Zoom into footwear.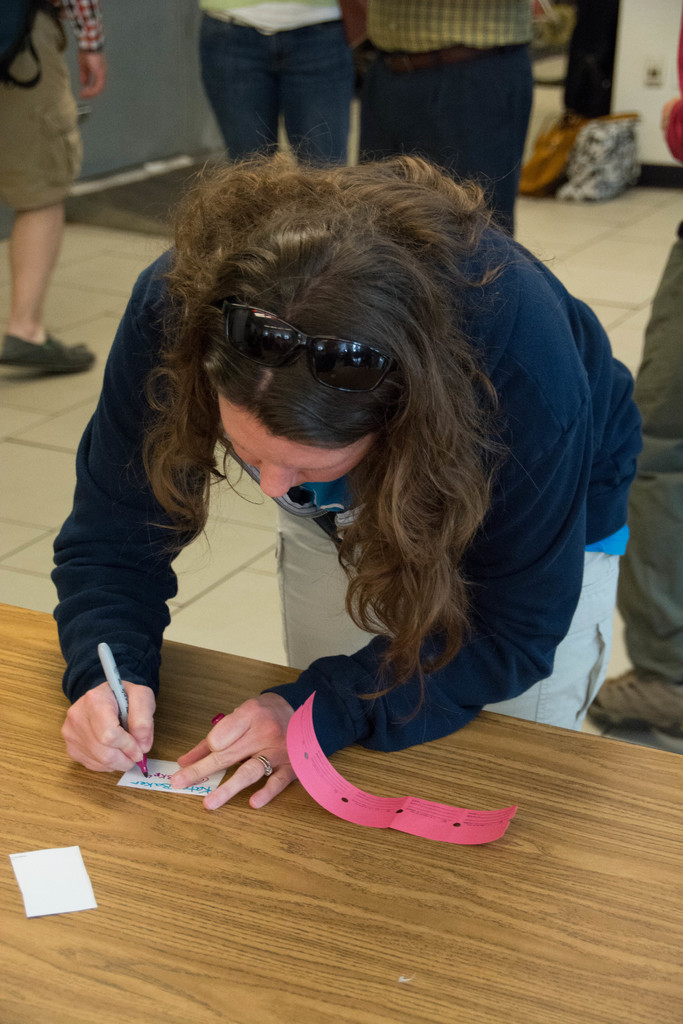
Zoom target: bbox=(0, 323, 100, 374).
